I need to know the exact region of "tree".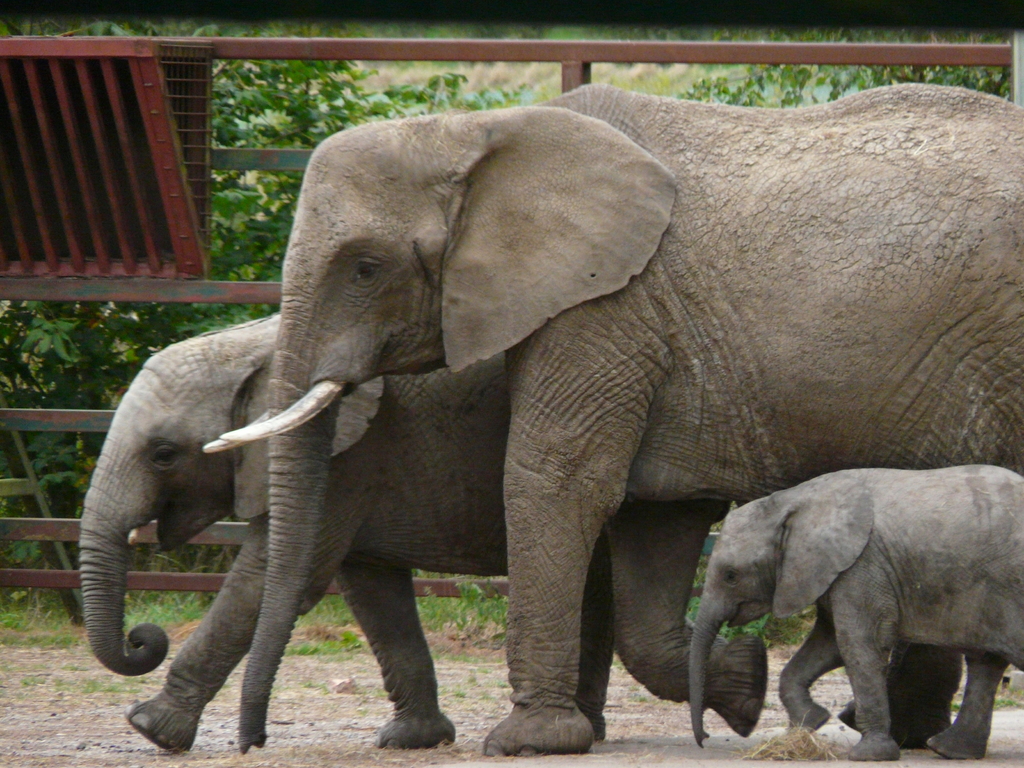
Region: region(685, 24, 1023, 106).
